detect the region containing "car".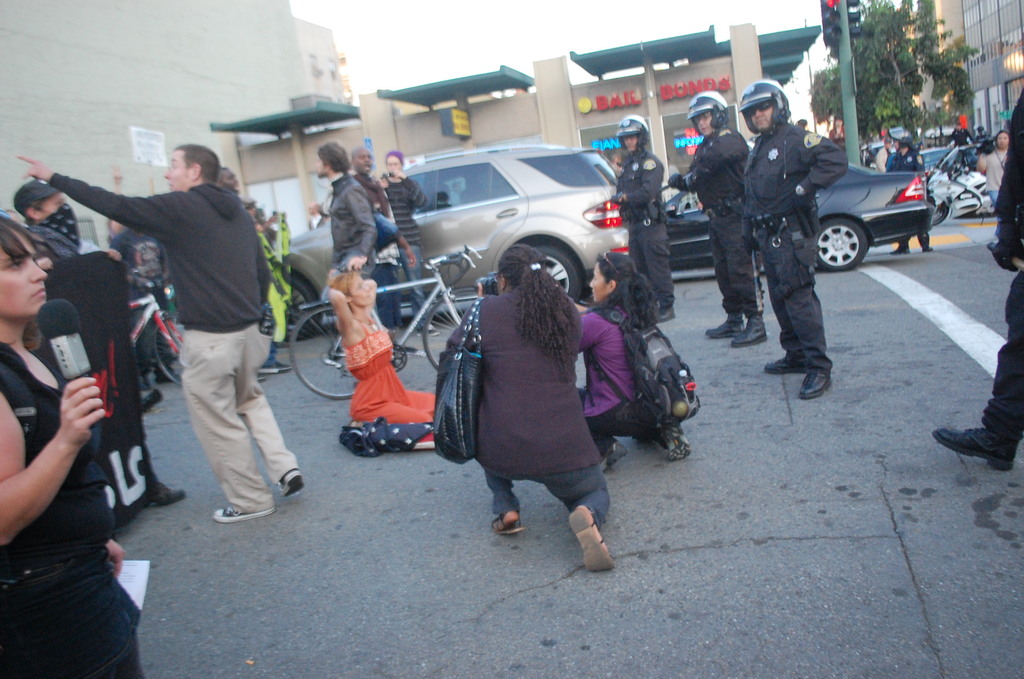
{"left": 920, "top": 150, "right": 948, "bottom": 168}.
